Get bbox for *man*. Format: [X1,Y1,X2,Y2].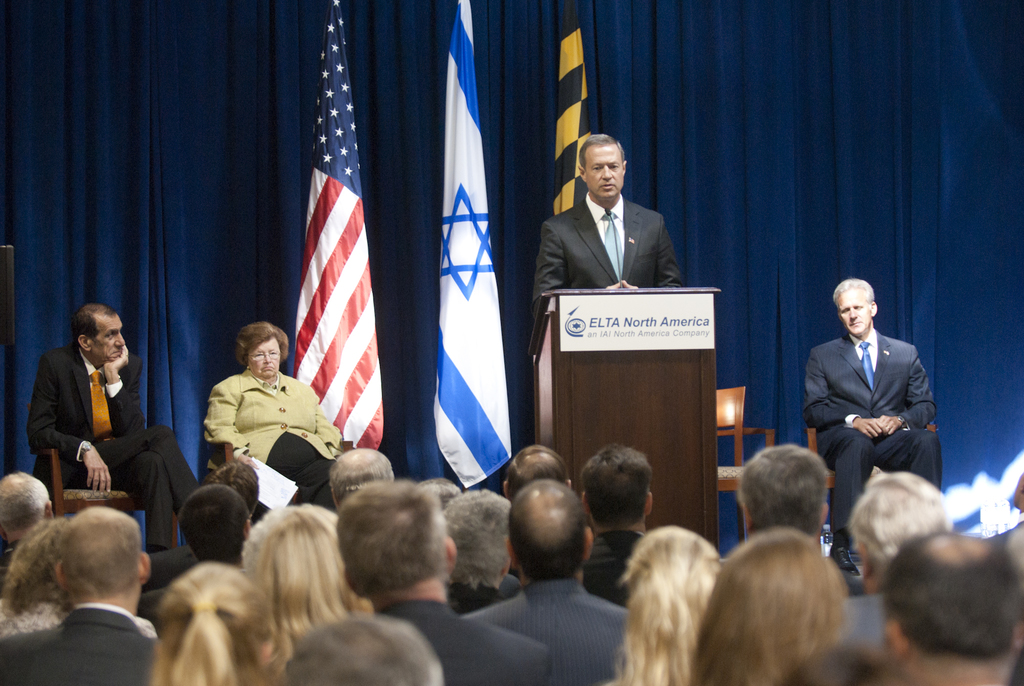
[0,487,166,685].
